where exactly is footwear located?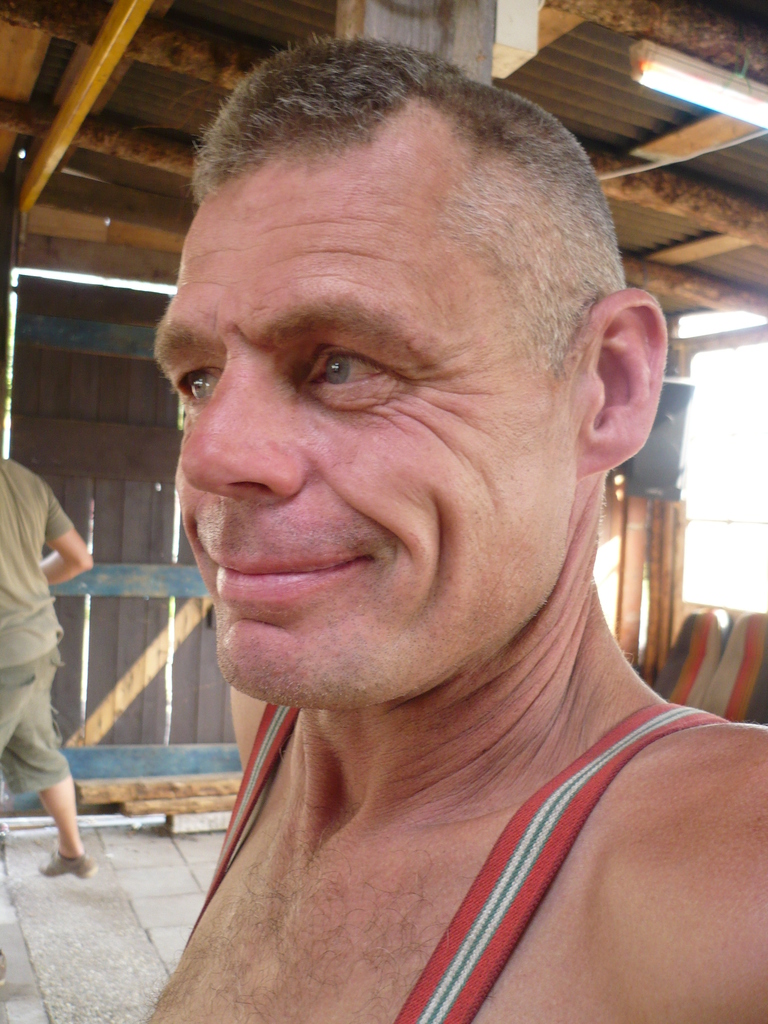
Its bounding box is [left=38, top=845, right=100, bottom=889].
